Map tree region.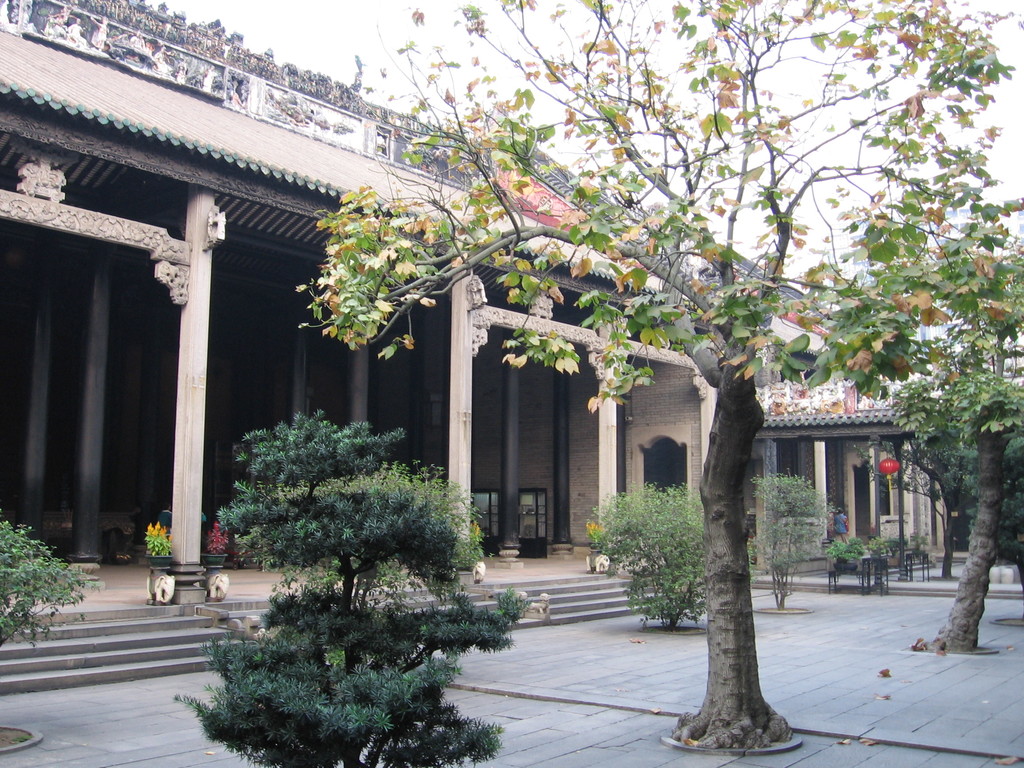
Mapped to <bbox>751, 463, 842, 611</bbox>.
